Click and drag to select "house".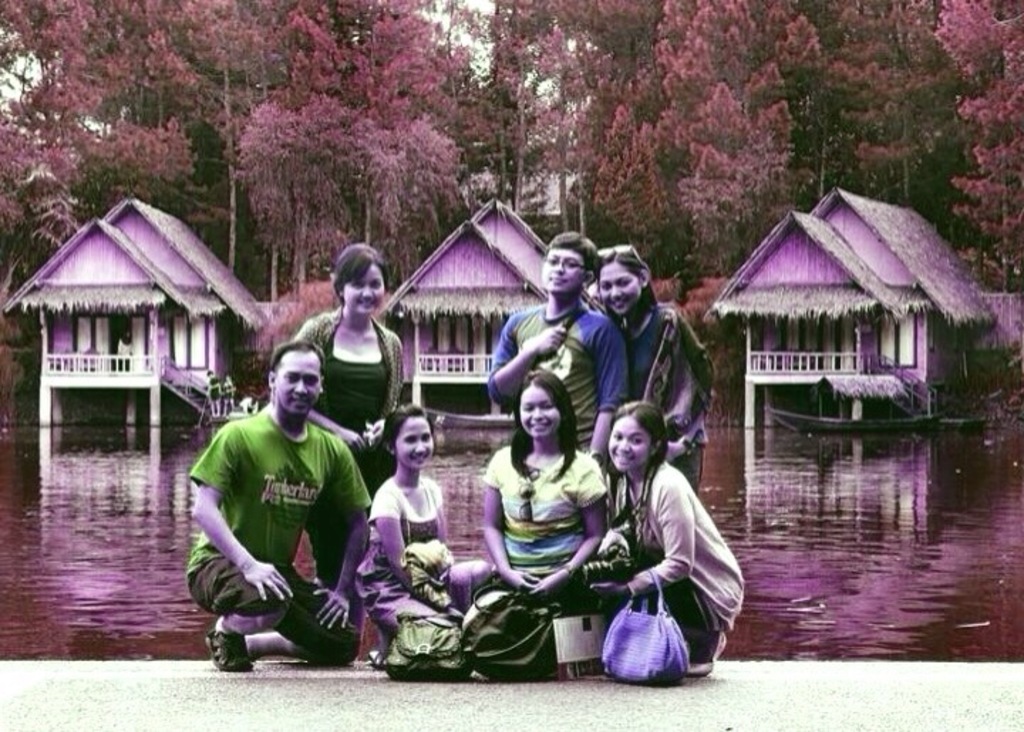
Selection: 7, 196, 265, 434.
